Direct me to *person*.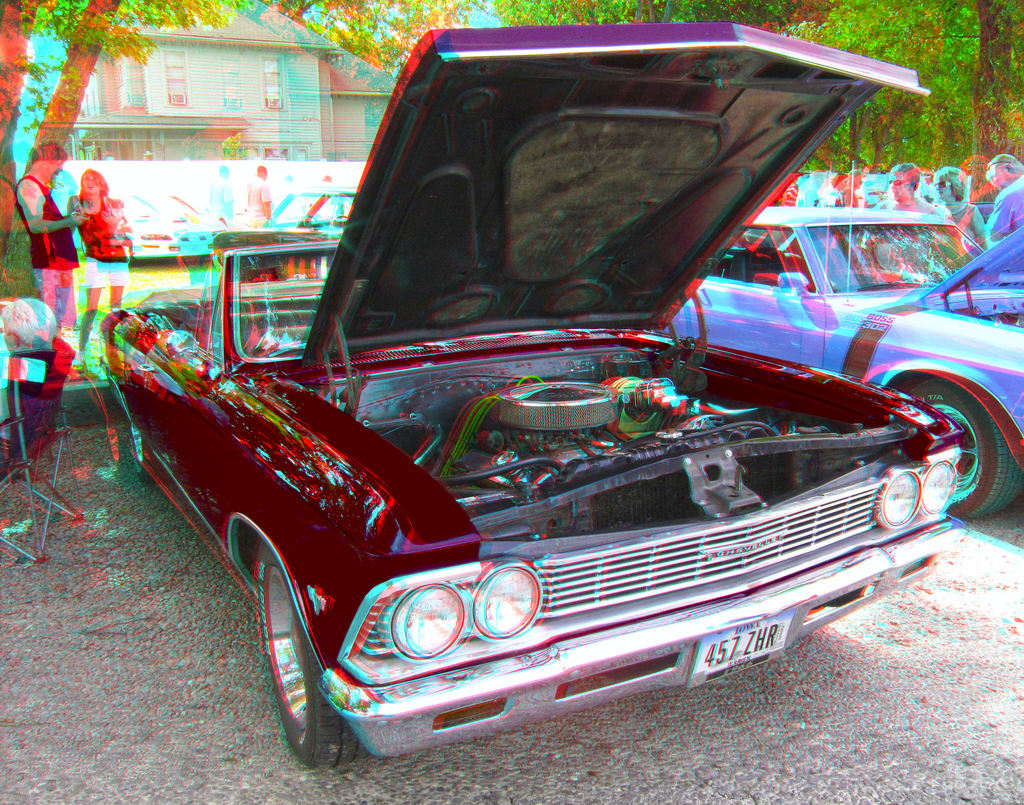
Direction: l=936, t=167, r=987, b=268.
